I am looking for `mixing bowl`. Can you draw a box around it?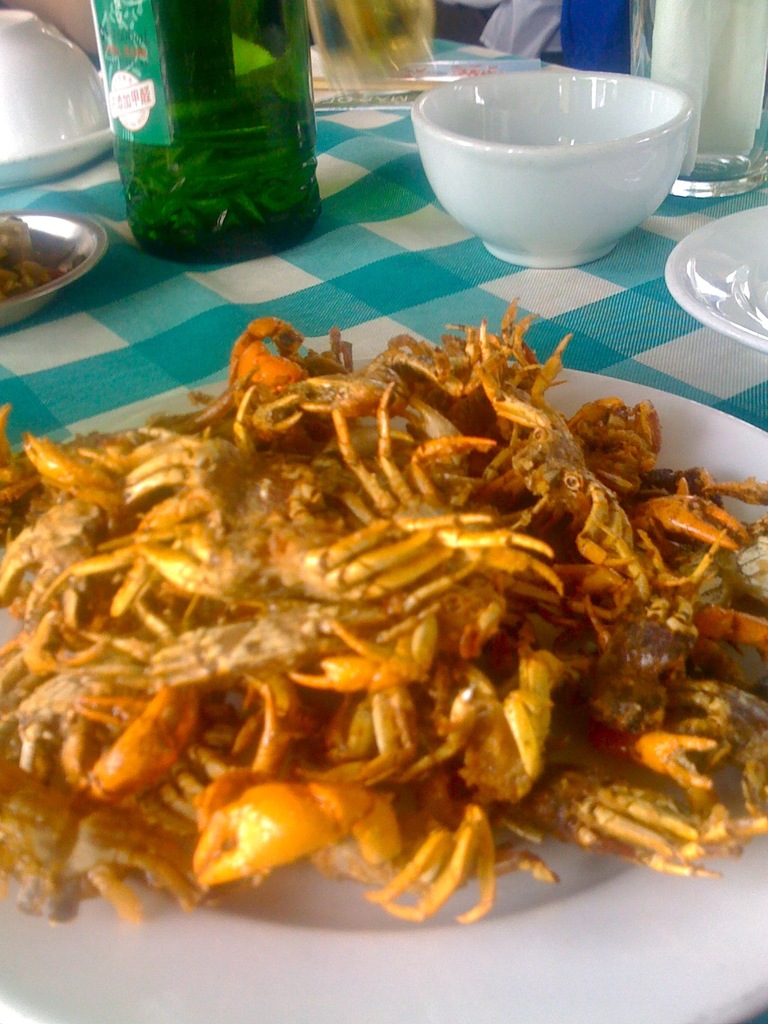
Sure, the bounding box is (x1=0, y1=6, x2=109, y2=168).
